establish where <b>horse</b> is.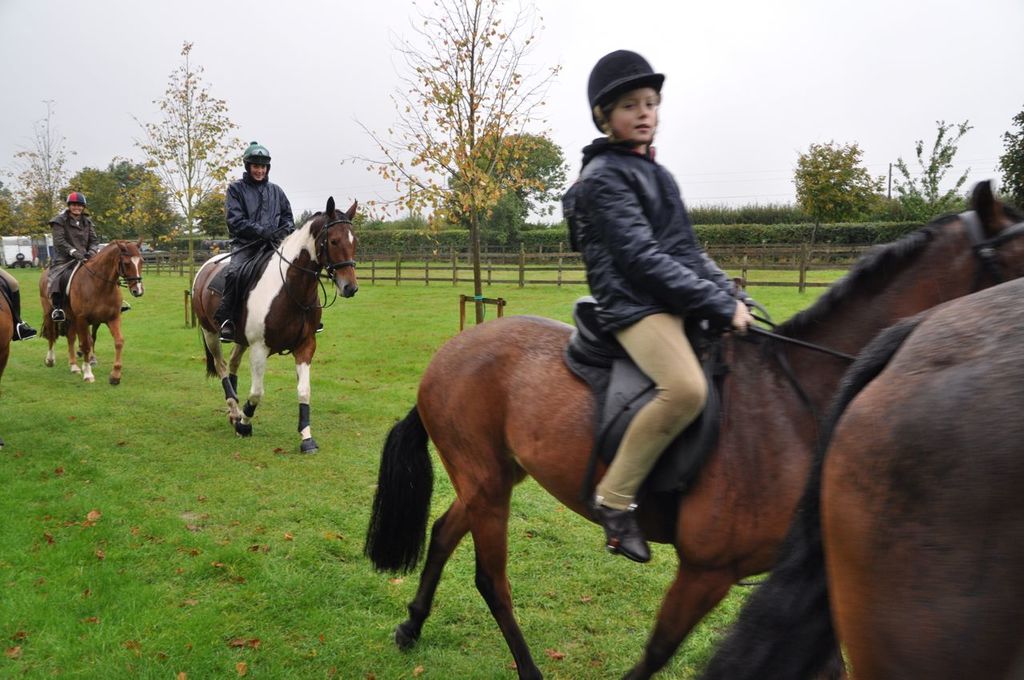
Established at (left=696, top=276, right=1023, bottom=679).
